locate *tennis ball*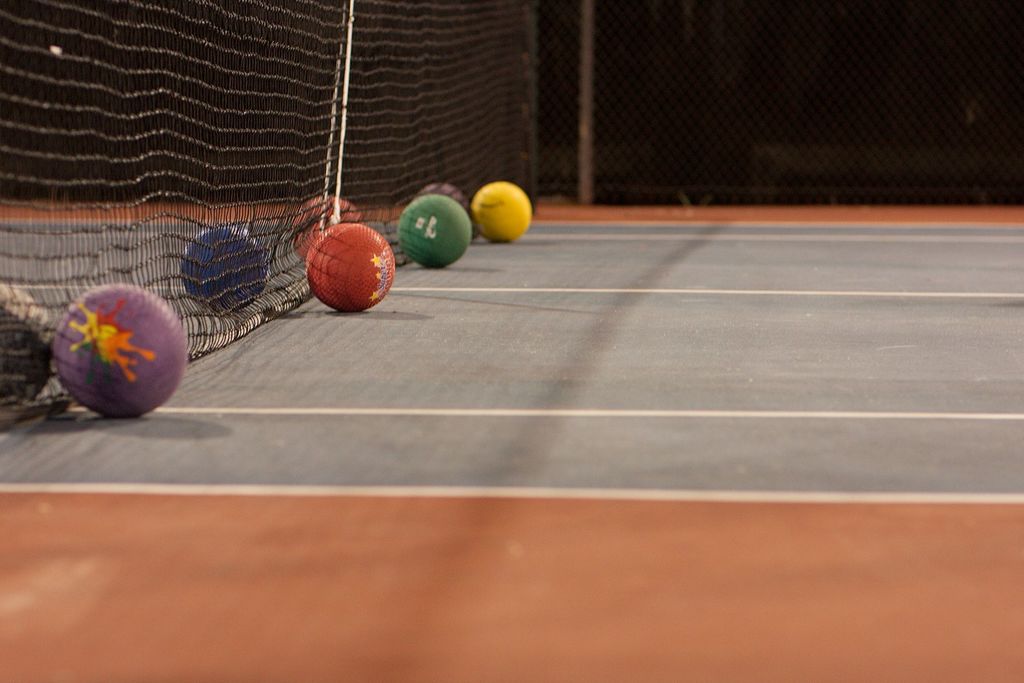
[x1=399, y1=197, x2=474, y2=271]
